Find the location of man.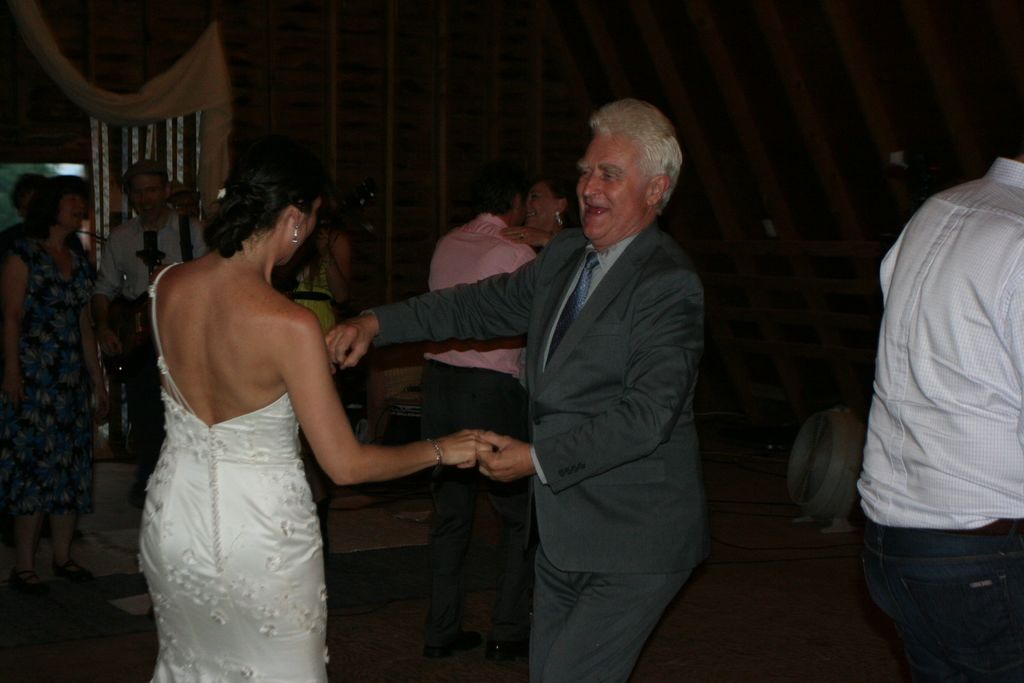
Location: detection(95, 160, 205, 503).
